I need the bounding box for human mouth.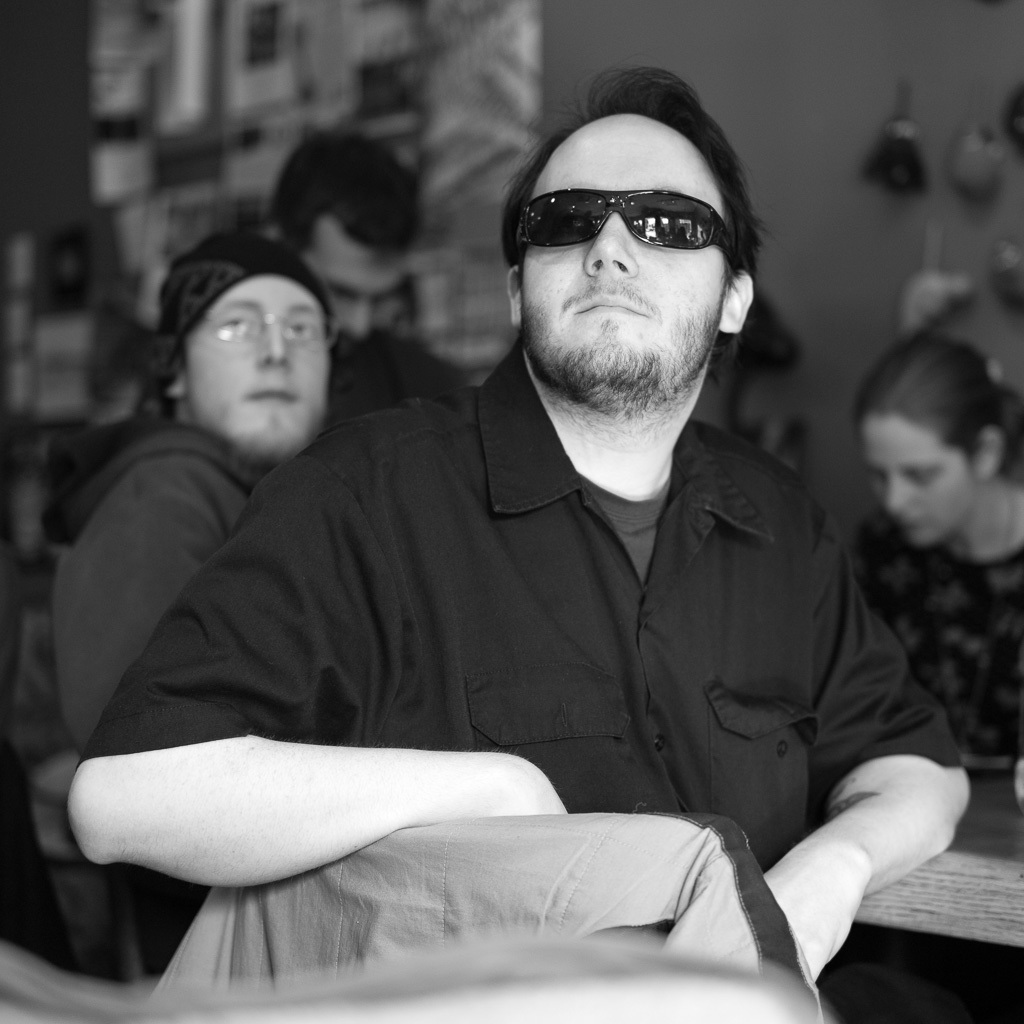
Here it is: BBox(570, 283, 650, 320).
